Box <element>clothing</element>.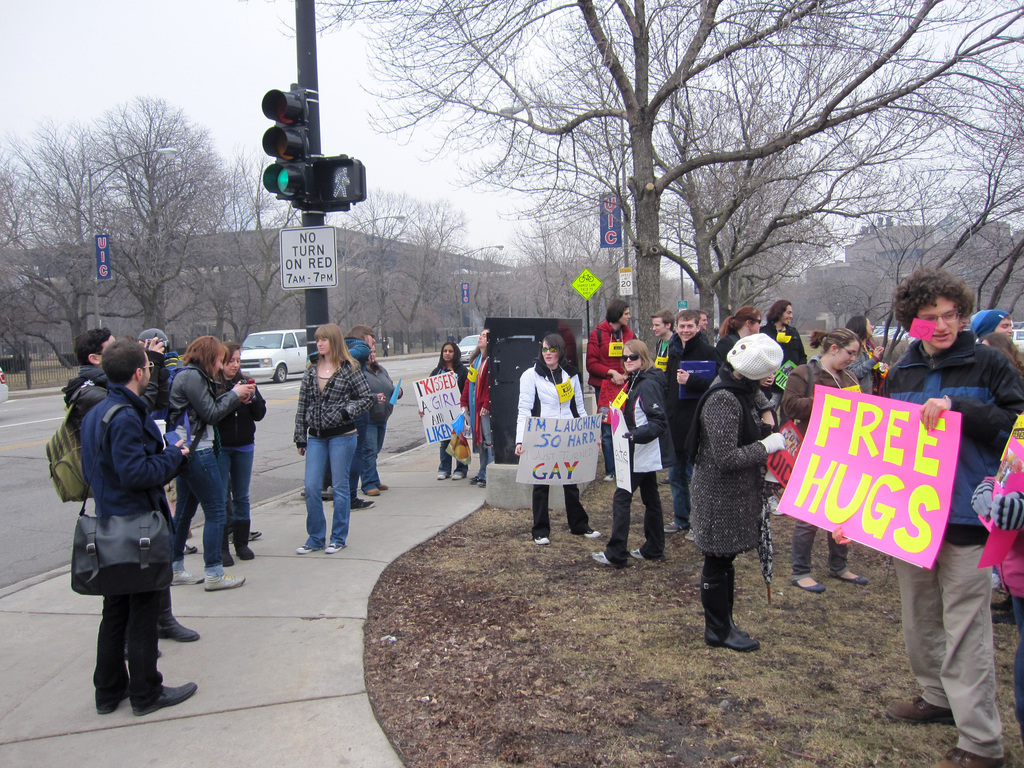
bbox=[421, 367, 467, 474].
